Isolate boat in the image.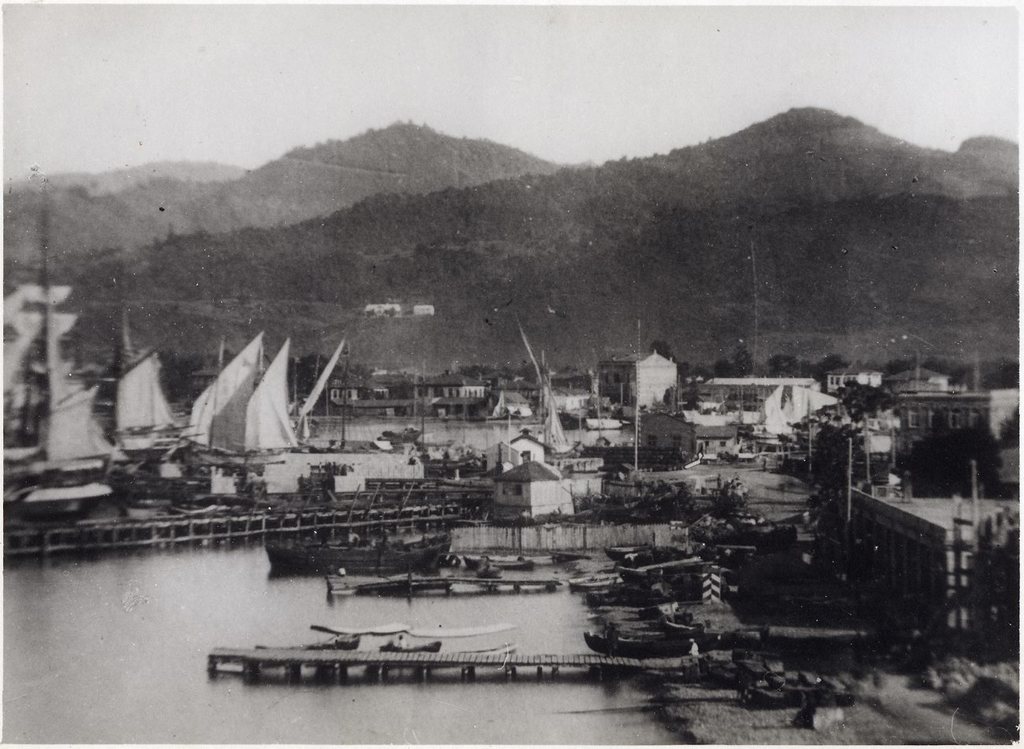
Isolated region: left=263, top=517, right=465, bottom=577.
